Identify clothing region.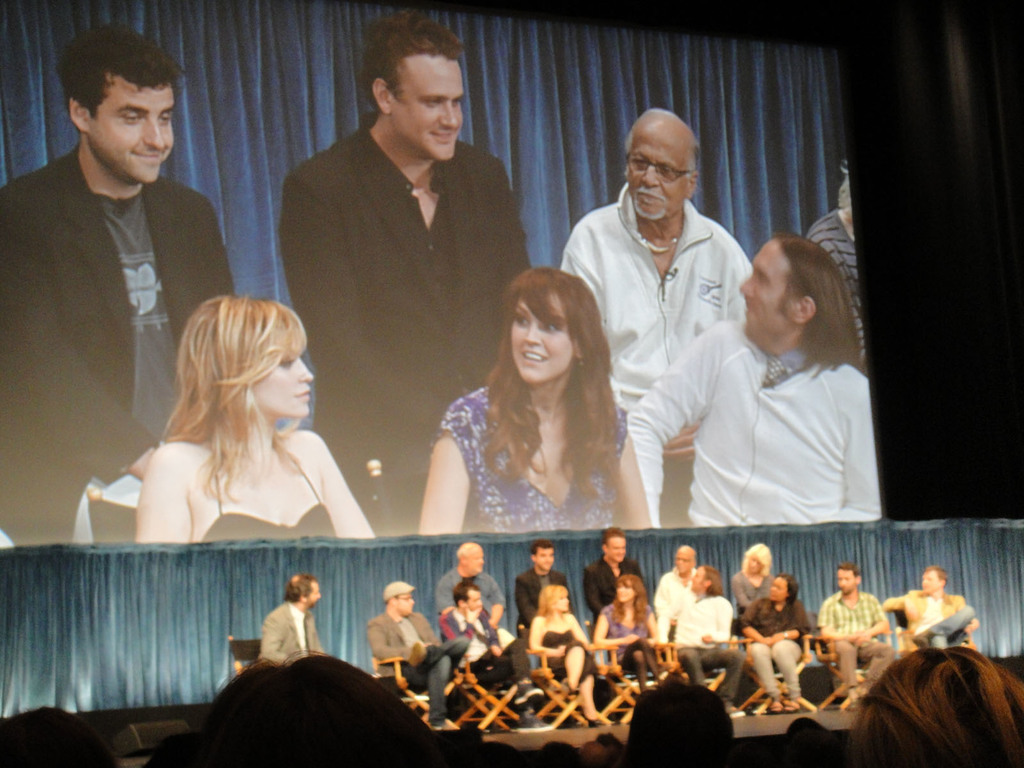
Region: 514, 569, 571, 634.
